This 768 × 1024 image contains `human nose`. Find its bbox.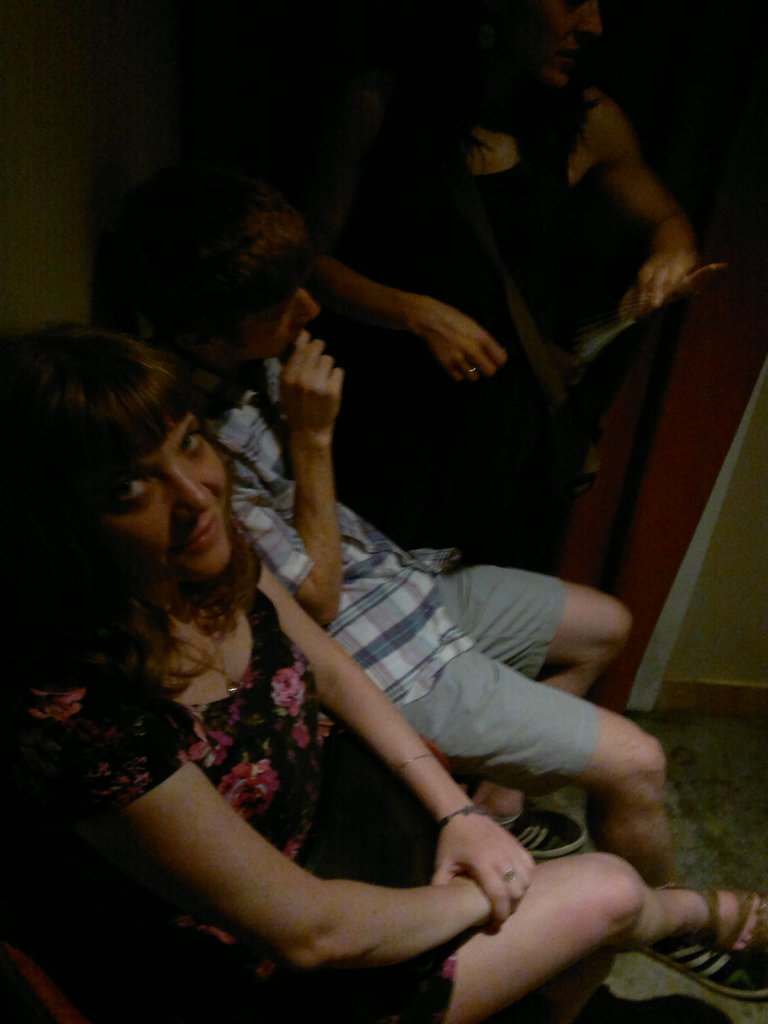
<box>574,5,604,40</box>.
